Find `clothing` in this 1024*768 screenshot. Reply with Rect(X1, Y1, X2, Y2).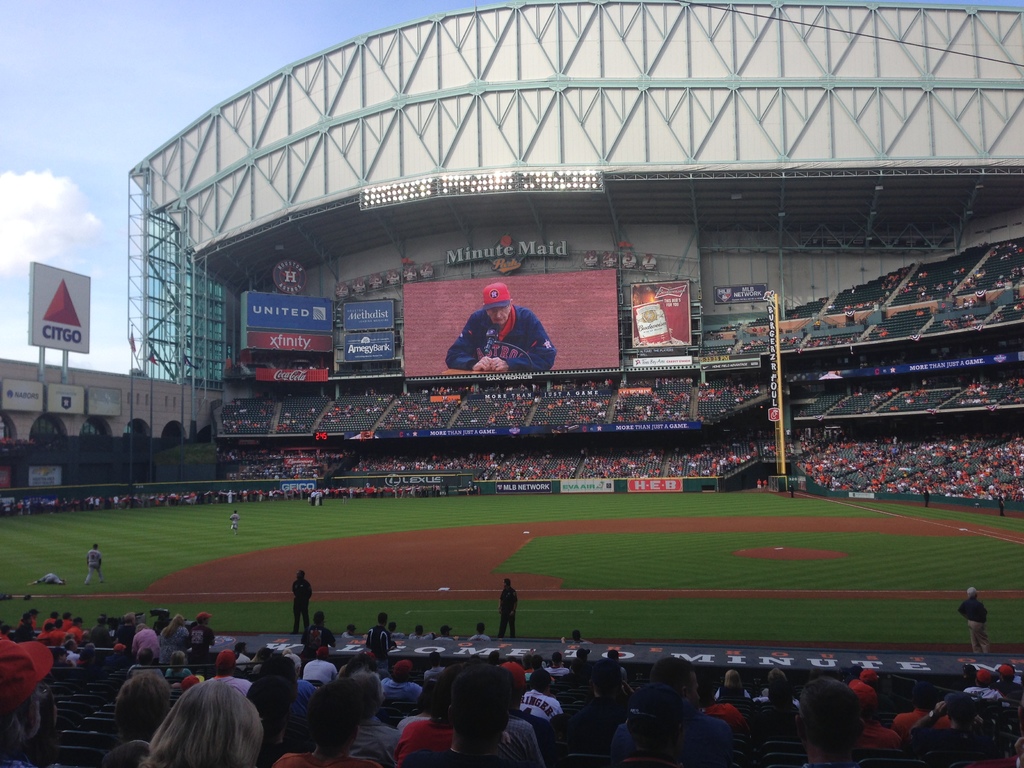
Rect(132, 627, 159, 664).
